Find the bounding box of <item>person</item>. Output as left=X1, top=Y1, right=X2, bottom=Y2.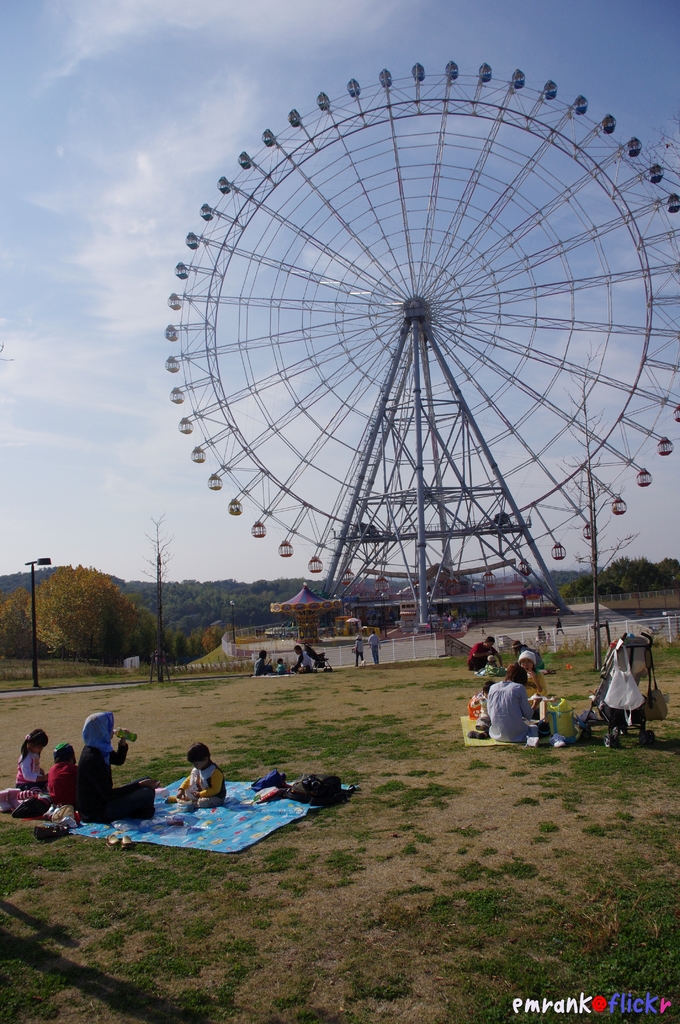
left=350, top=634, right=364, bottom=669.
